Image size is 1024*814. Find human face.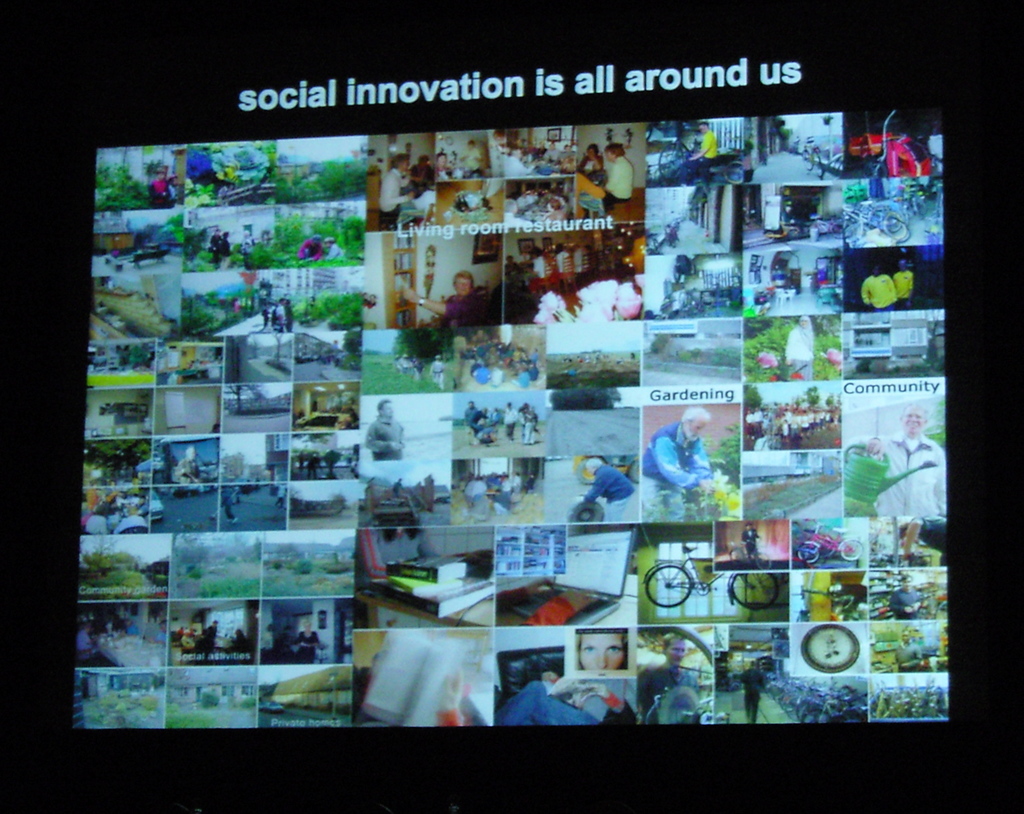
bbox=(580, 630, 625, 674).
